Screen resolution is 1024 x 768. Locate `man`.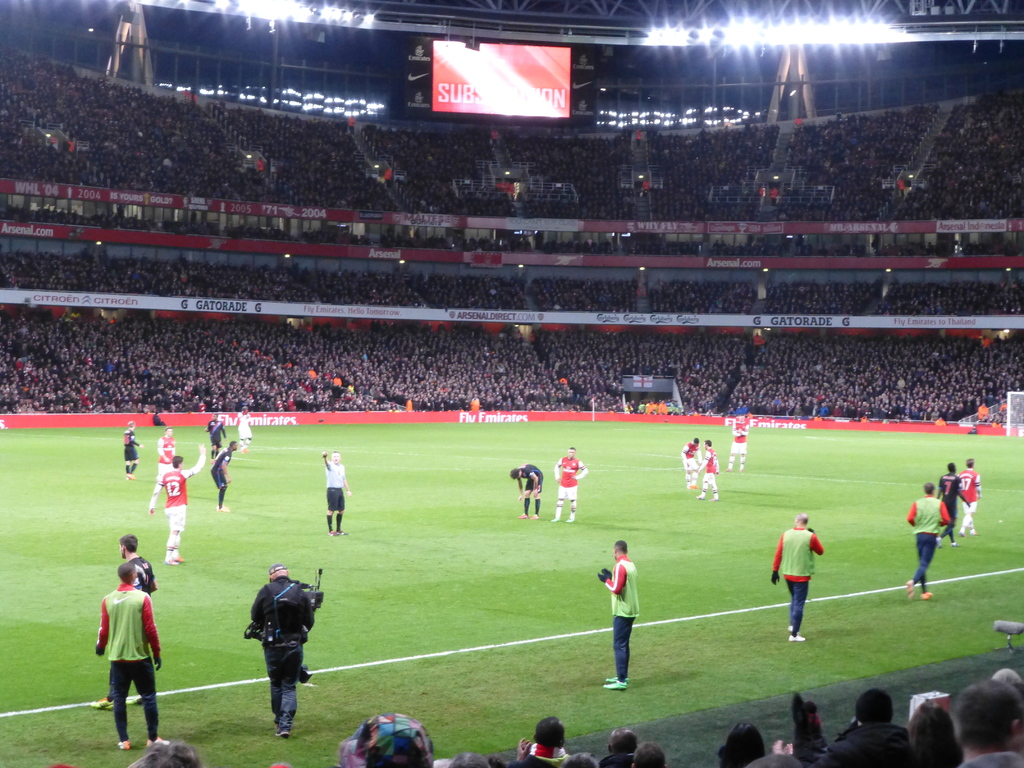
bbox(726, 414, 749, 474).
